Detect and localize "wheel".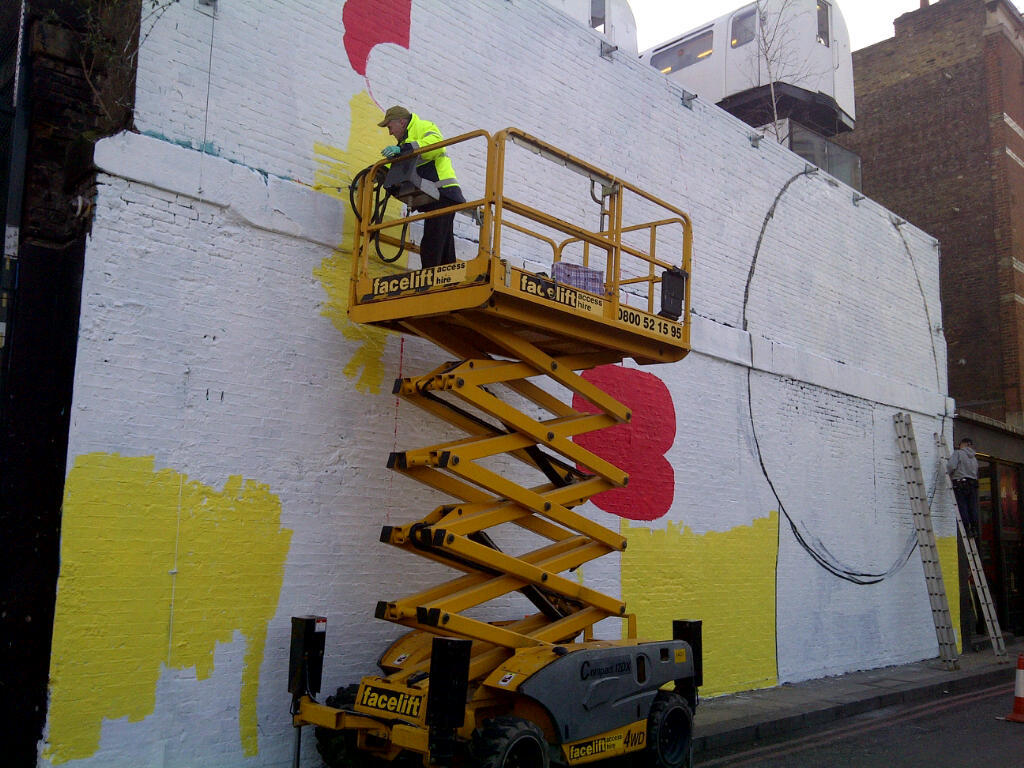
Localized at bbox=(319, 686, 382, 765).
